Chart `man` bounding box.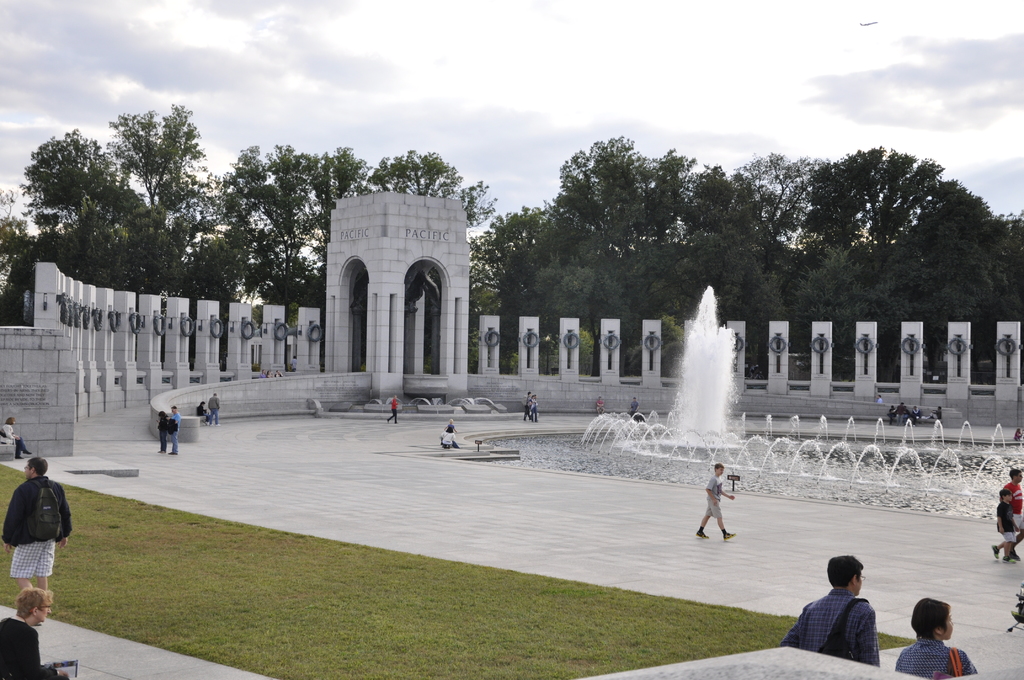
Charted: select_region(1003, 471, 1023, 560).
